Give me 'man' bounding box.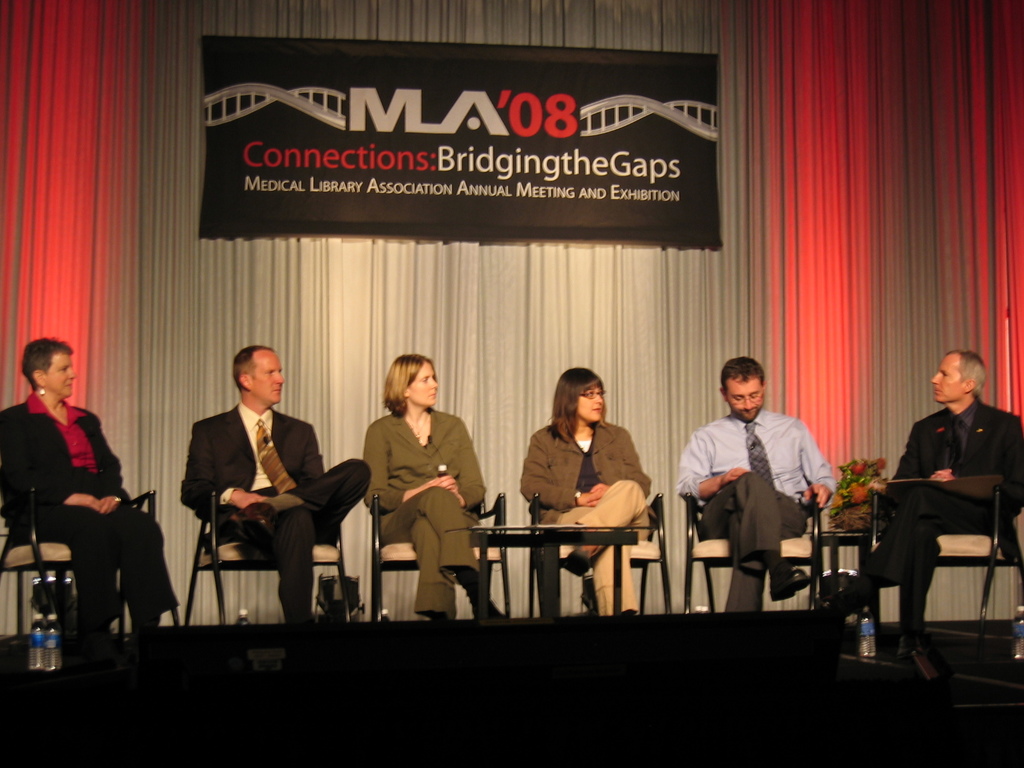
{"left": 170, "top": 346, "right": 346, "bottom": 628}.
